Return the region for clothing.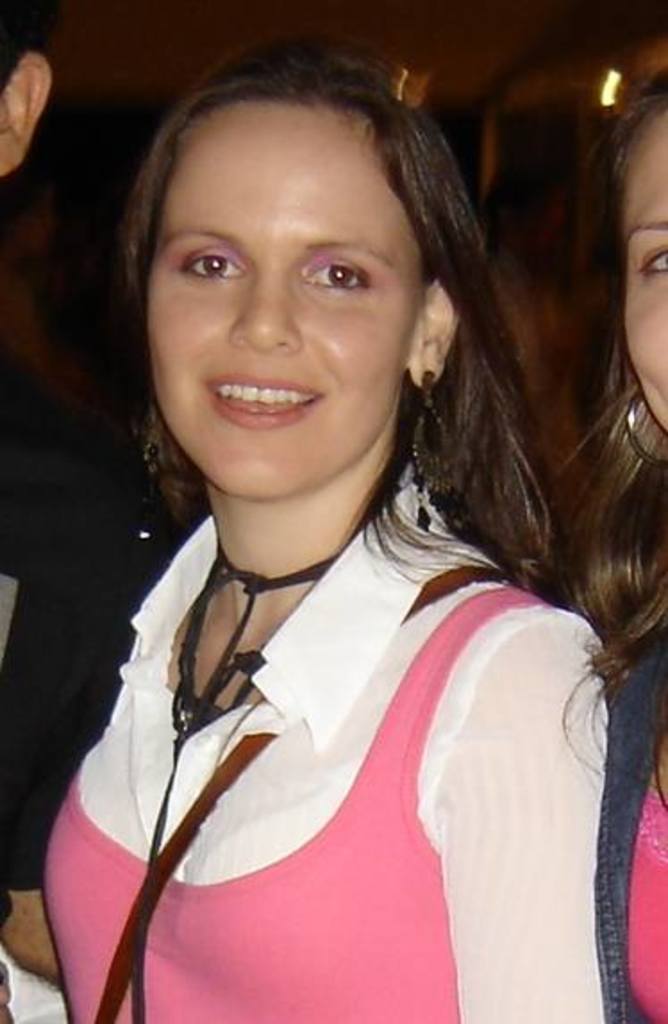
left=586, top=615, right=666, bottom=1022.
